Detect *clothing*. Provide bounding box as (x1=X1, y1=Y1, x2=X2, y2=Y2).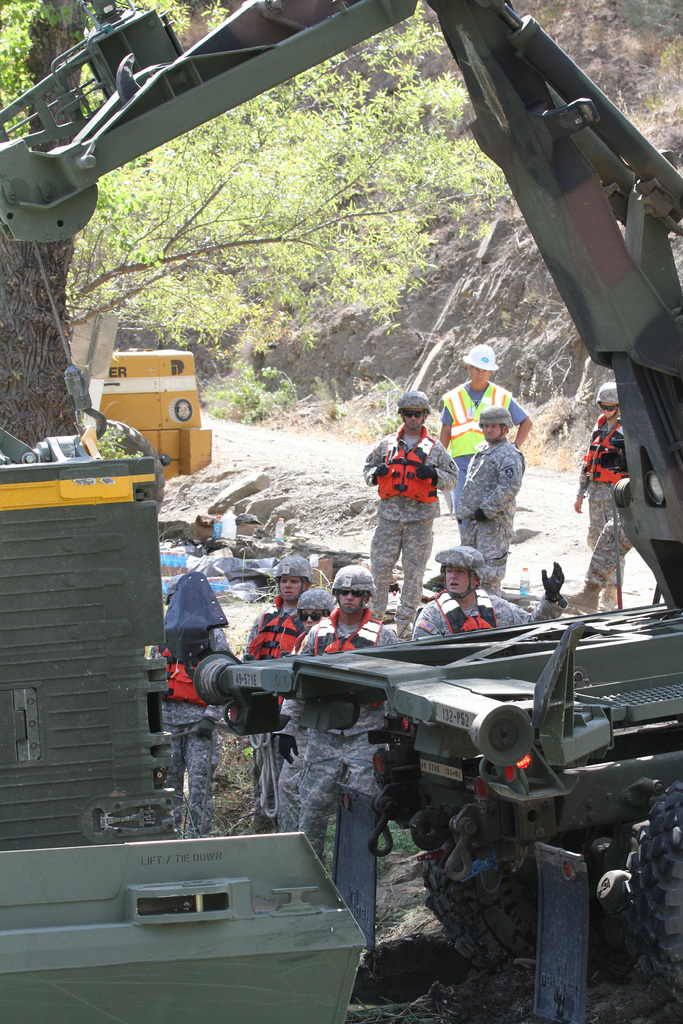
(x1=424, y1=588, x2=534, y2=636).
